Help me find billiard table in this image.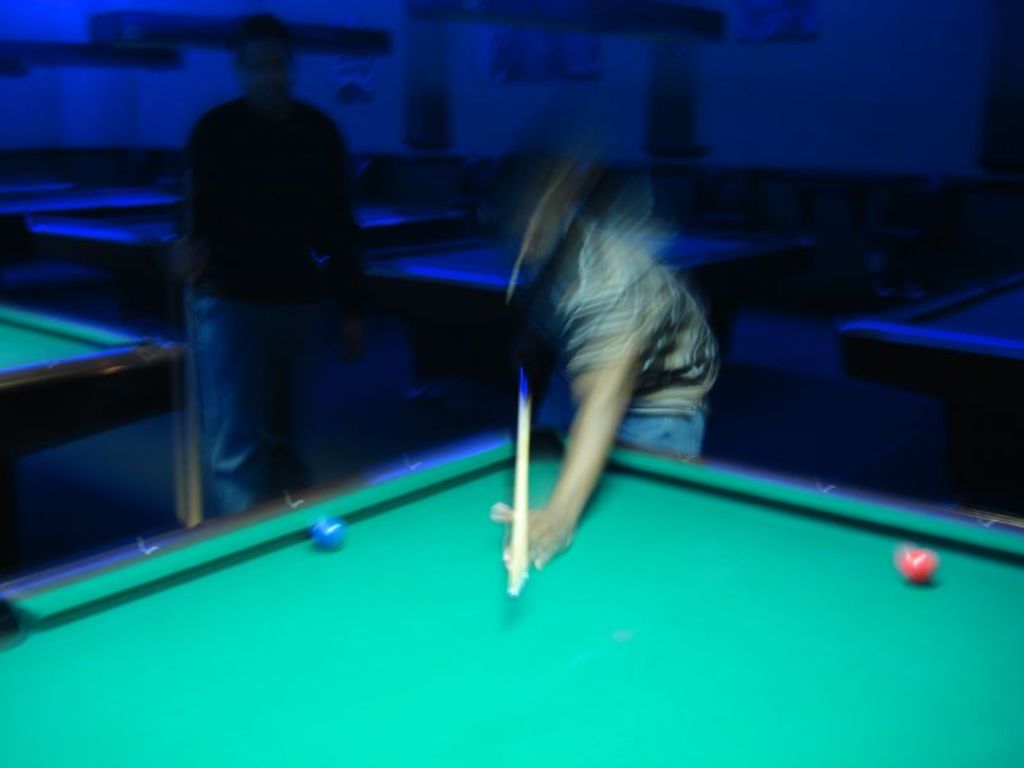
Found it: [x1=840, y1=266, x2=1023, y2=431].
